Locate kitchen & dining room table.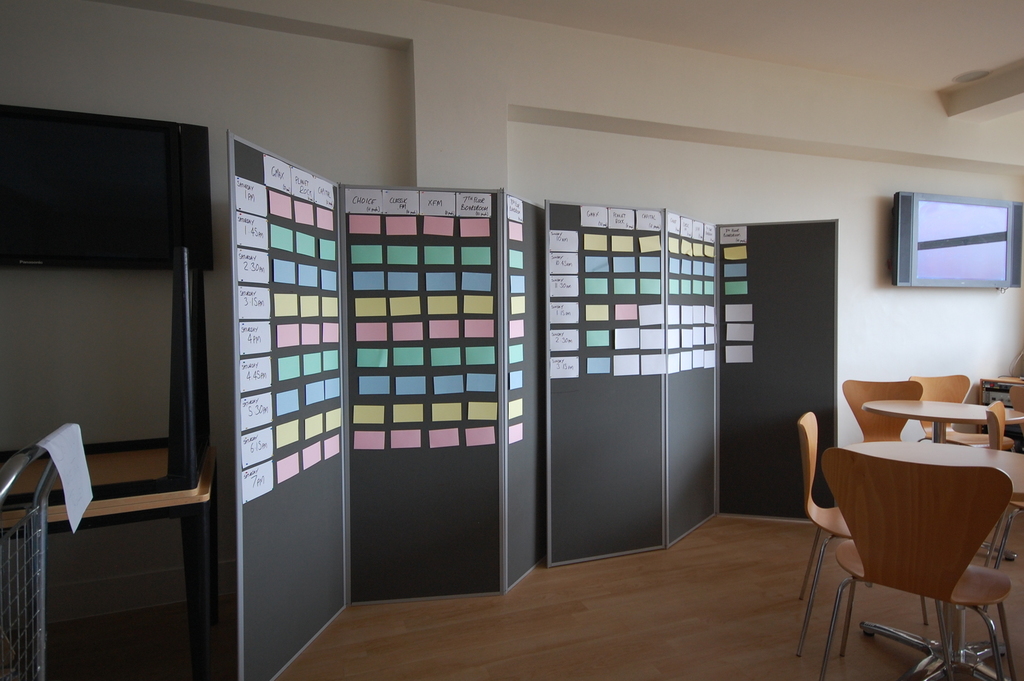
Bounding box: 794 411 1023 680.
